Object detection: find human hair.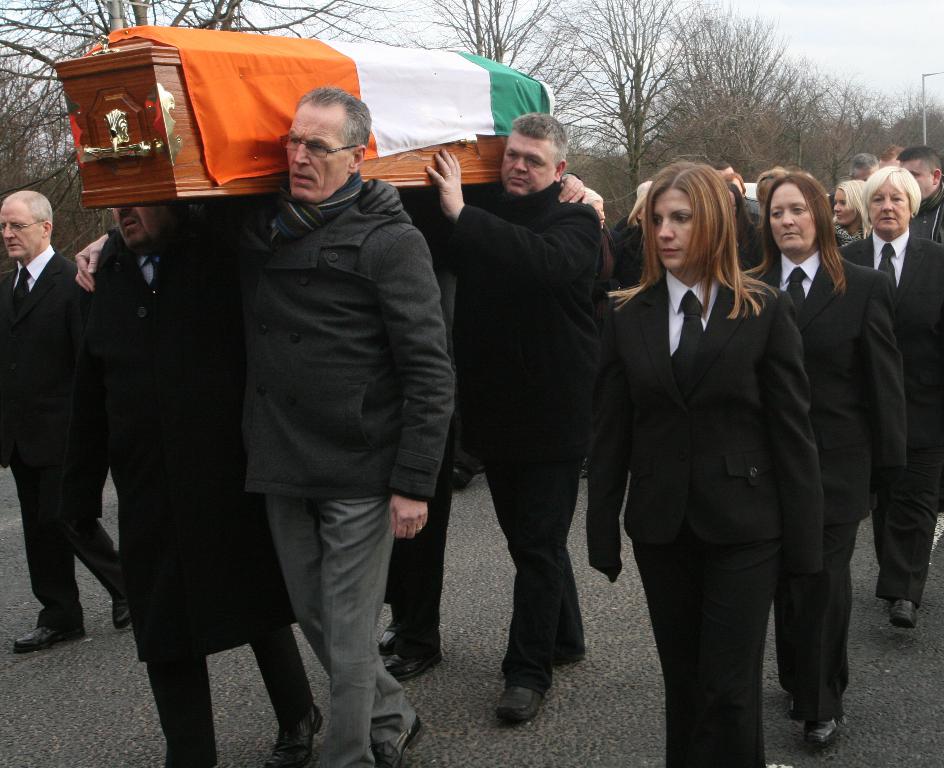
[left=2, top=191, right=53, bottom=242].
